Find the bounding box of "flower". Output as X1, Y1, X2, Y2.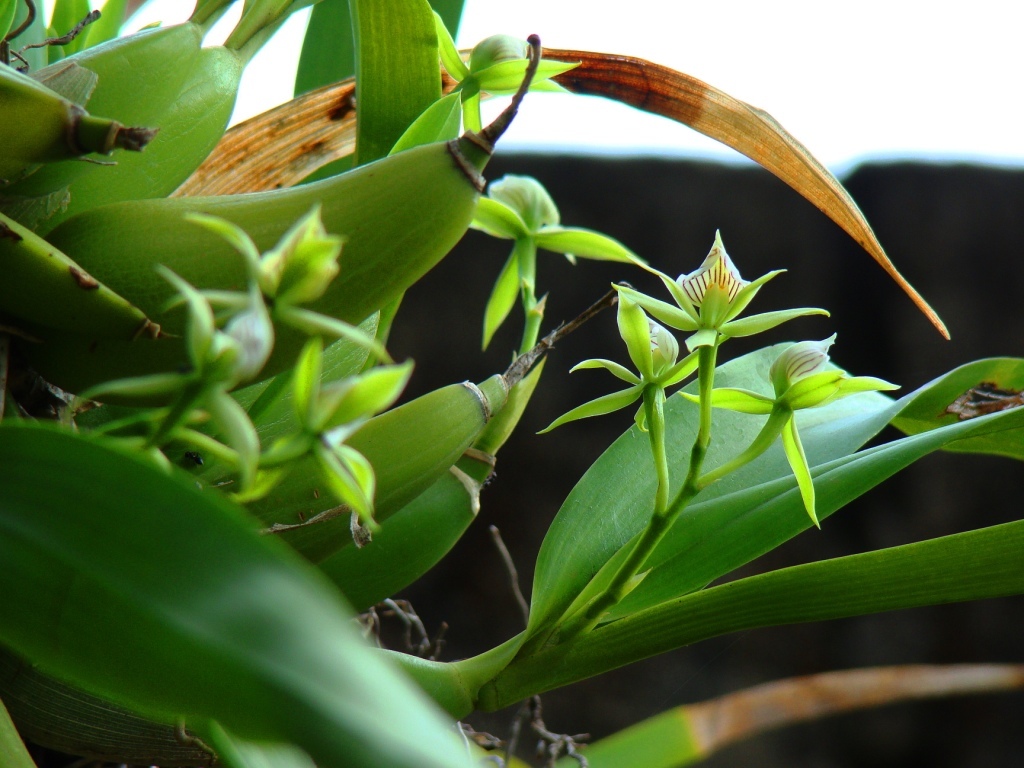
163, 195, 392, 364.
